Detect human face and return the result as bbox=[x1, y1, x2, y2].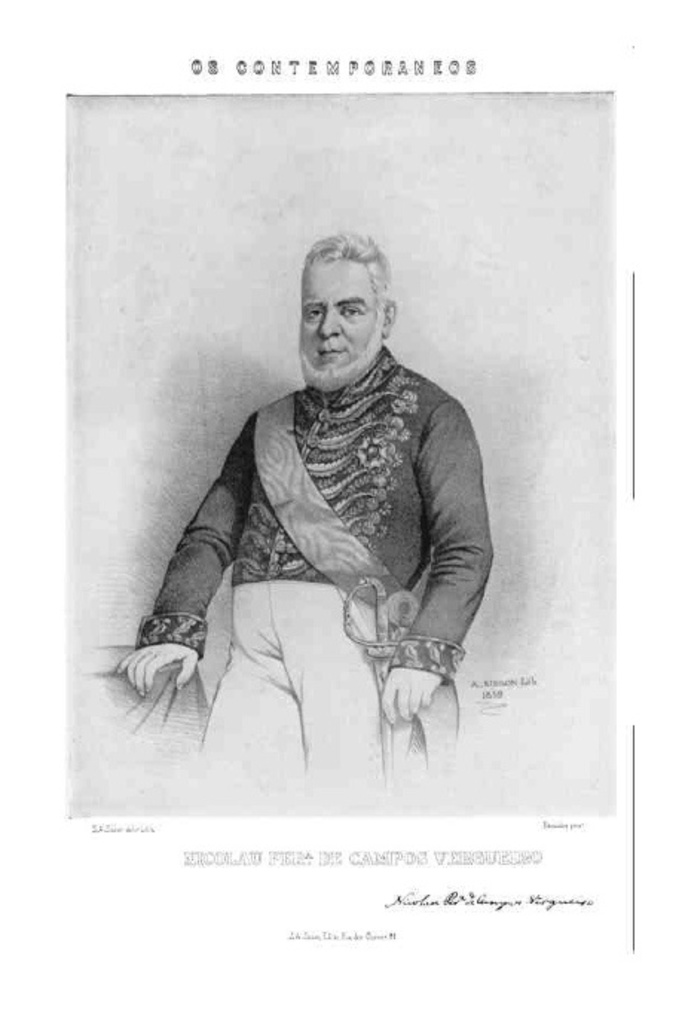
bbox=[297, 256, 388, 382].
